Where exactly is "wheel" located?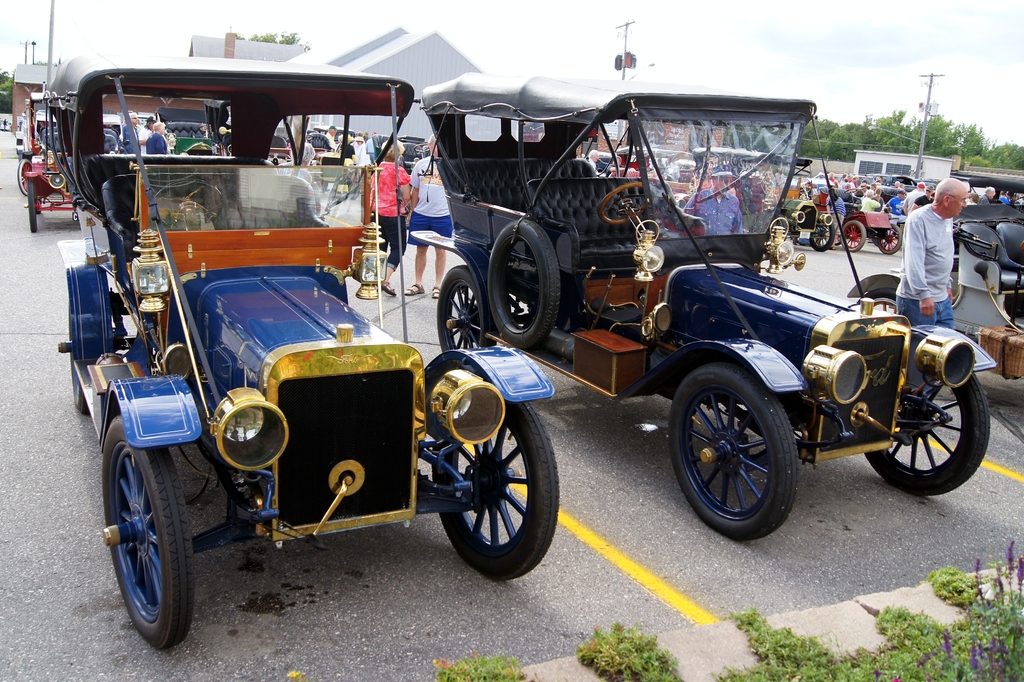
Its bounding box is region(12, 152, 35, 197).
